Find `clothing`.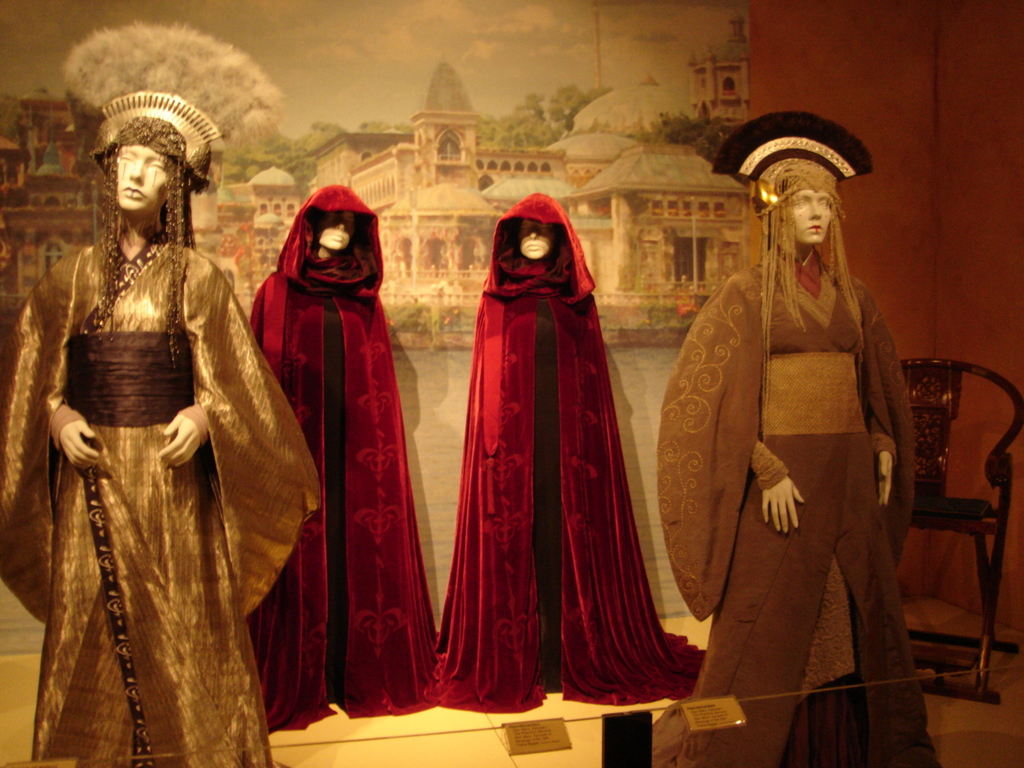
[243, 180, 431, 733].
